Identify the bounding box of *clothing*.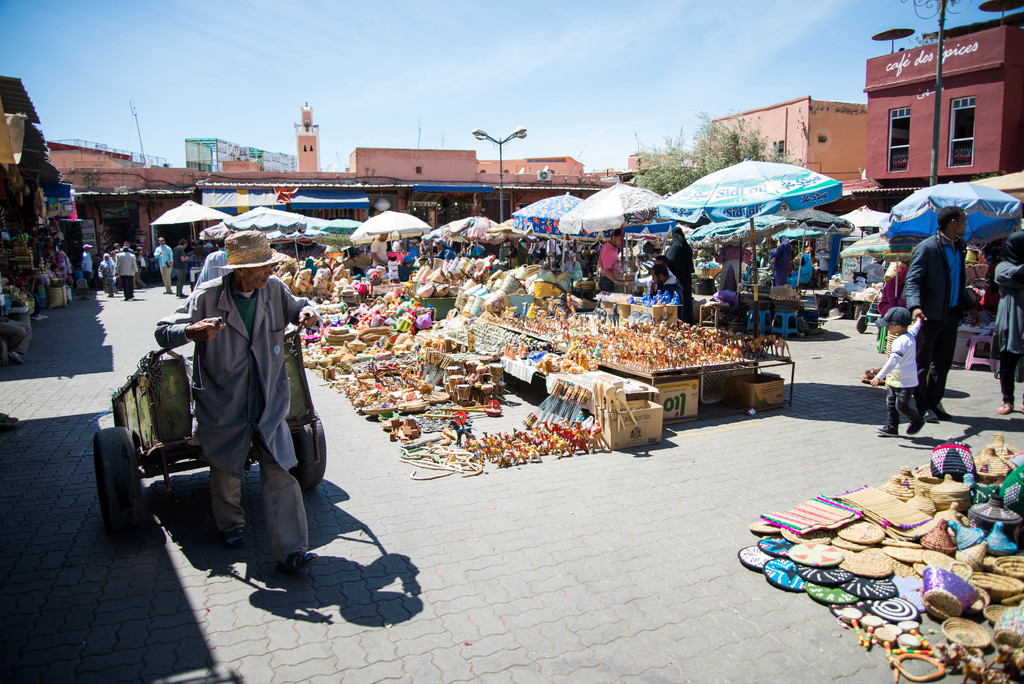
box(114, 247, 136, 297).
